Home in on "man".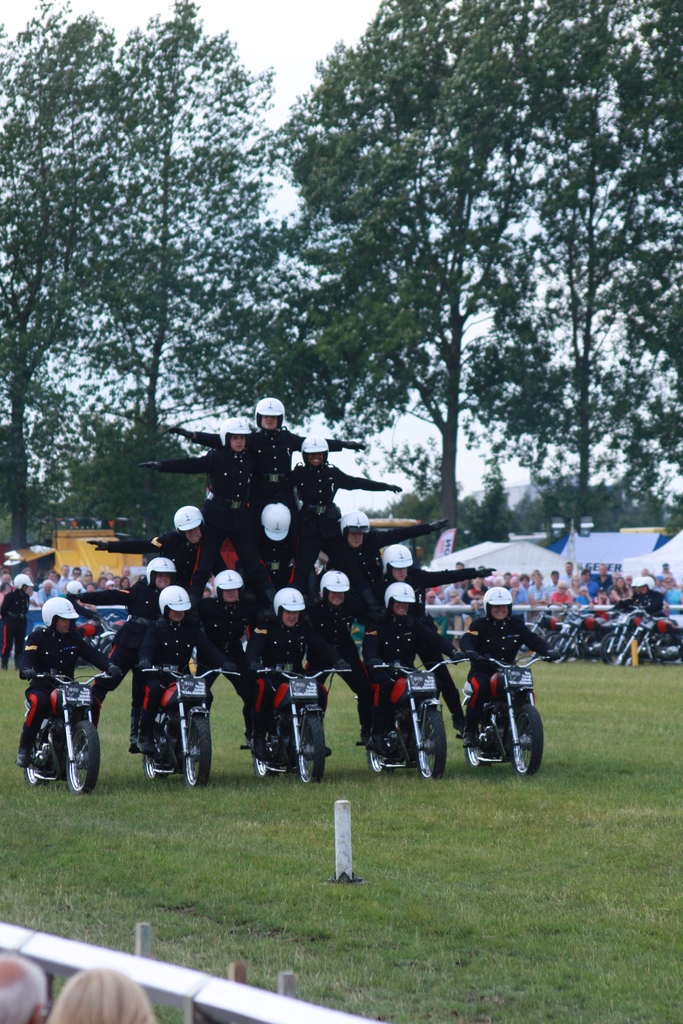
Homed in at 457,598,552,772.
